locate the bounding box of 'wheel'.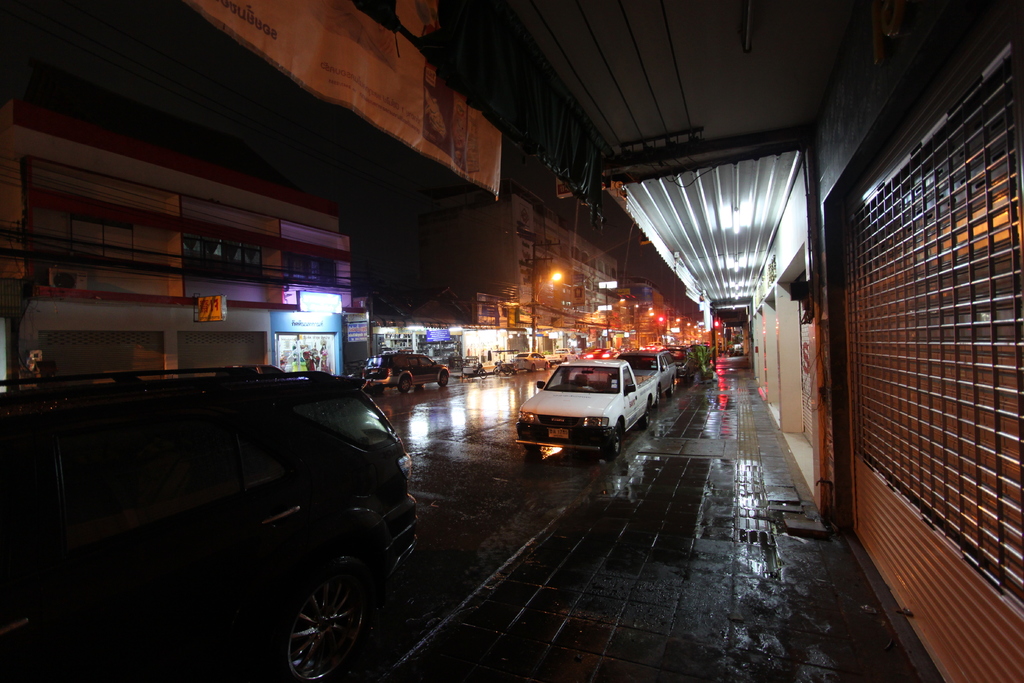
Bounding box: [604, 421, 621, 458].
